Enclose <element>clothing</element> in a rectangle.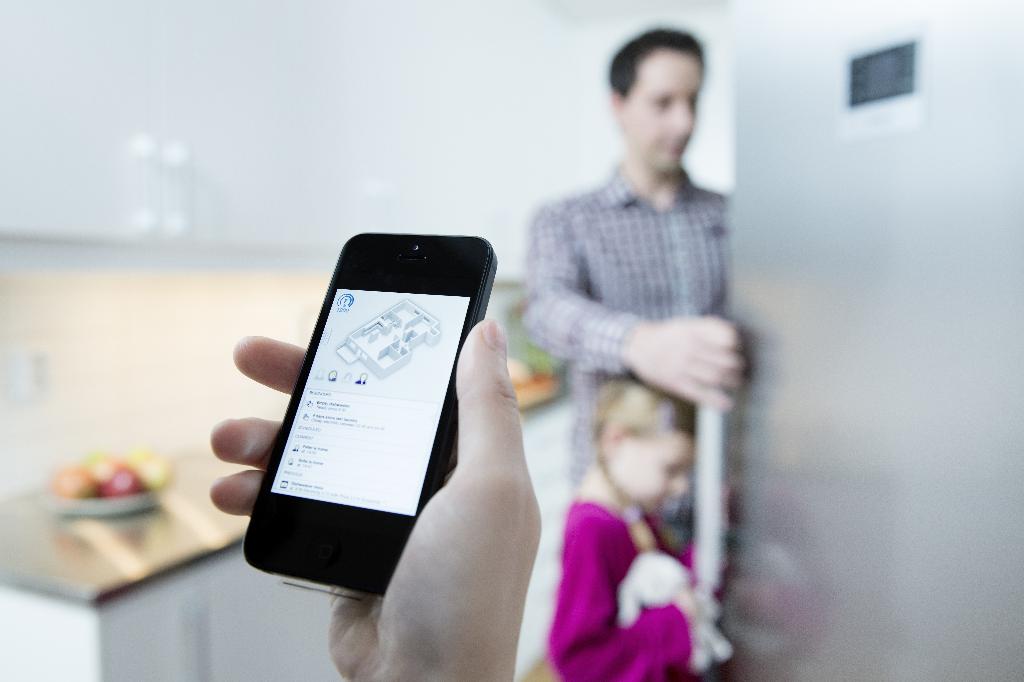
[x1=546, y1=493, x2=731, y2=681].
